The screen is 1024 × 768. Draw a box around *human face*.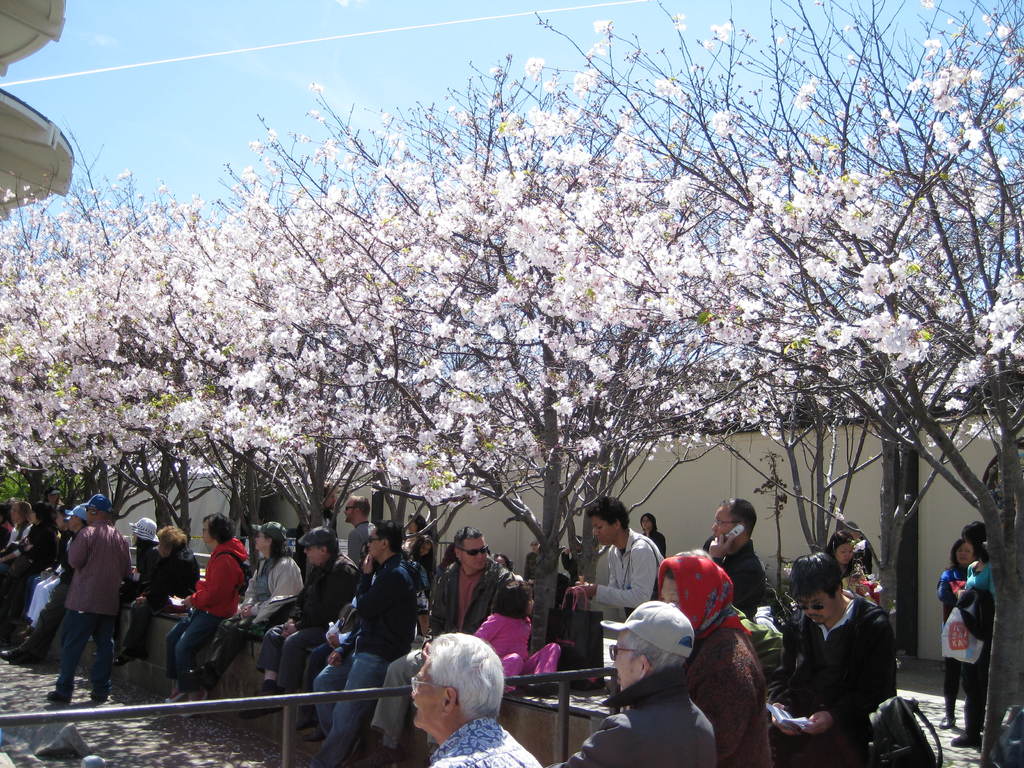
346, 500, 354, 523.
